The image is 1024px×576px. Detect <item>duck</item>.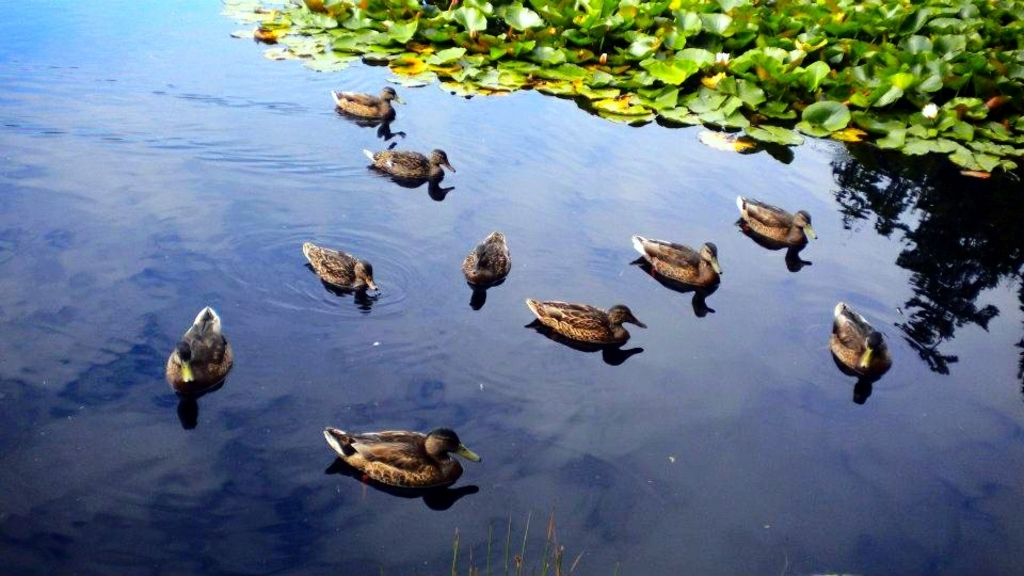
Detection: (460,224,522,288).
